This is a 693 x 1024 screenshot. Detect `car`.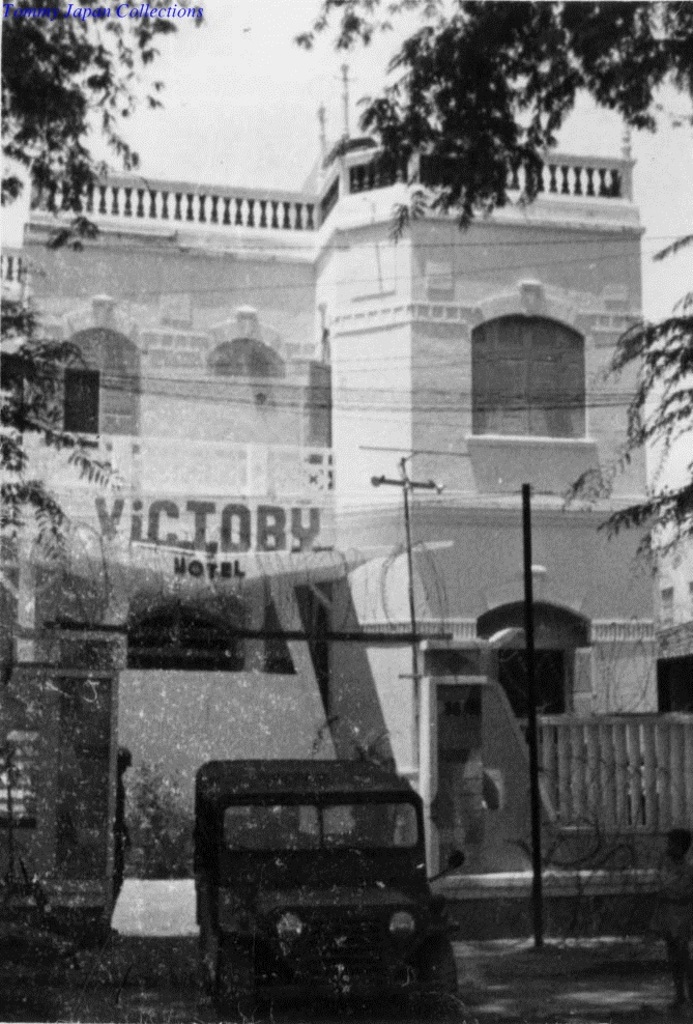
crop(193, 772, 465, 1018).
